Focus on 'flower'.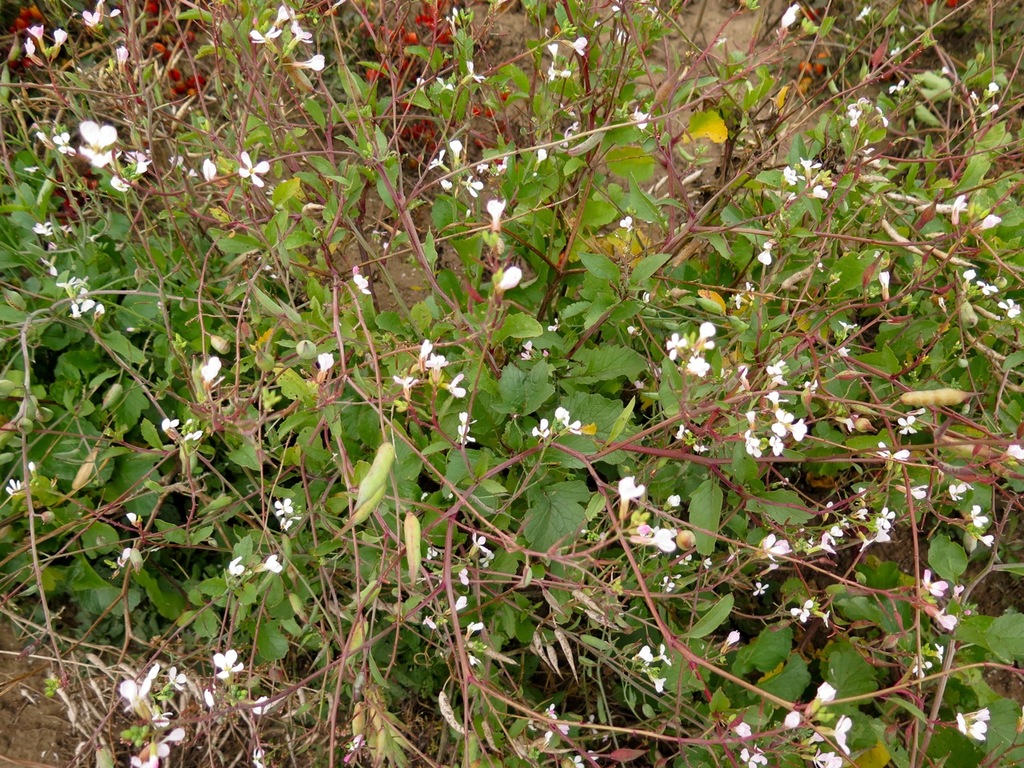
Focused at BBox(957, 710, 989, 742).
